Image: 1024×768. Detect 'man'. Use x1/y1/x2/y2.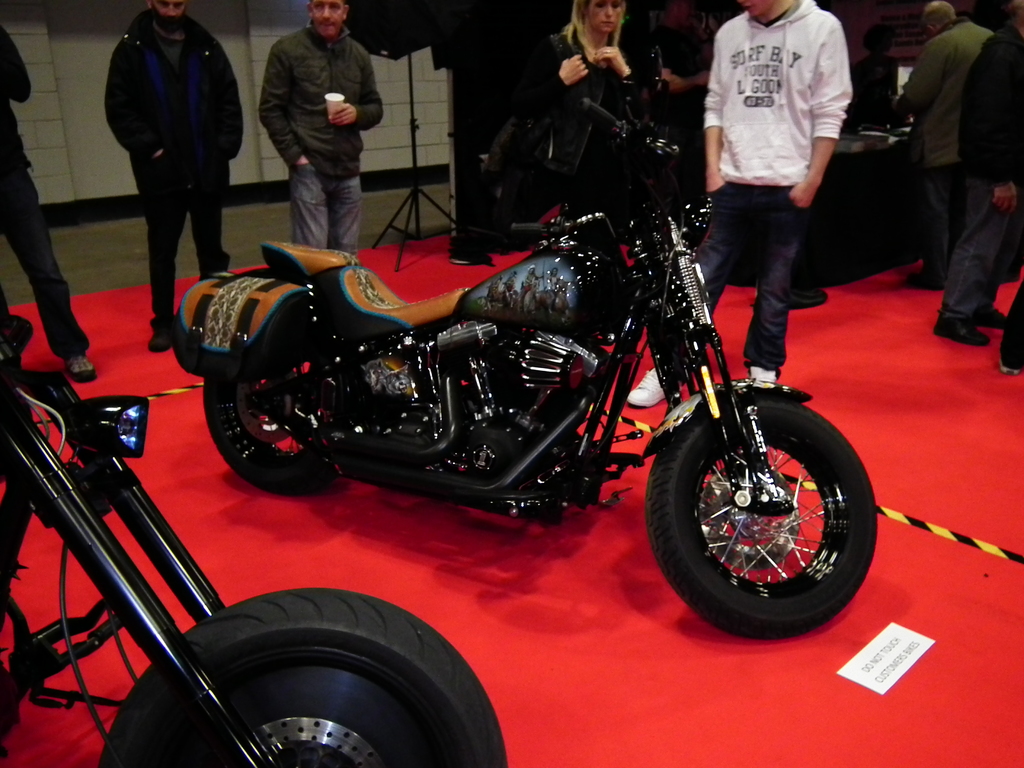
84/0/241/305.
